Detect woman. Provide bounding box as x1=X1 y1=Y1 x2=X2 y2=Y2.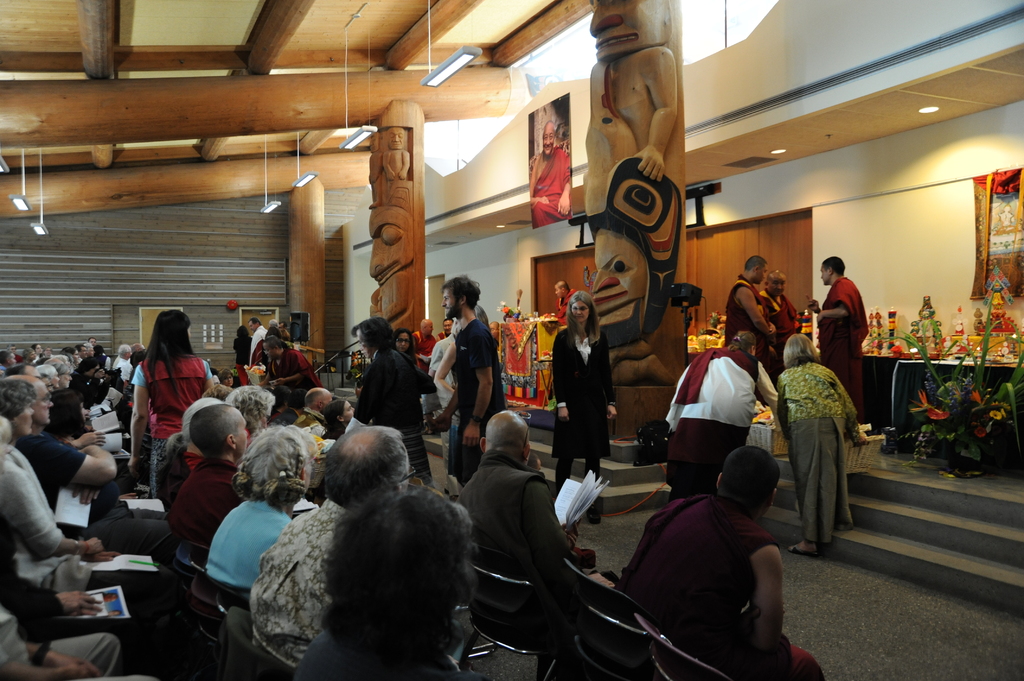
x1=33 y1=342 x2=46 y2=363.
